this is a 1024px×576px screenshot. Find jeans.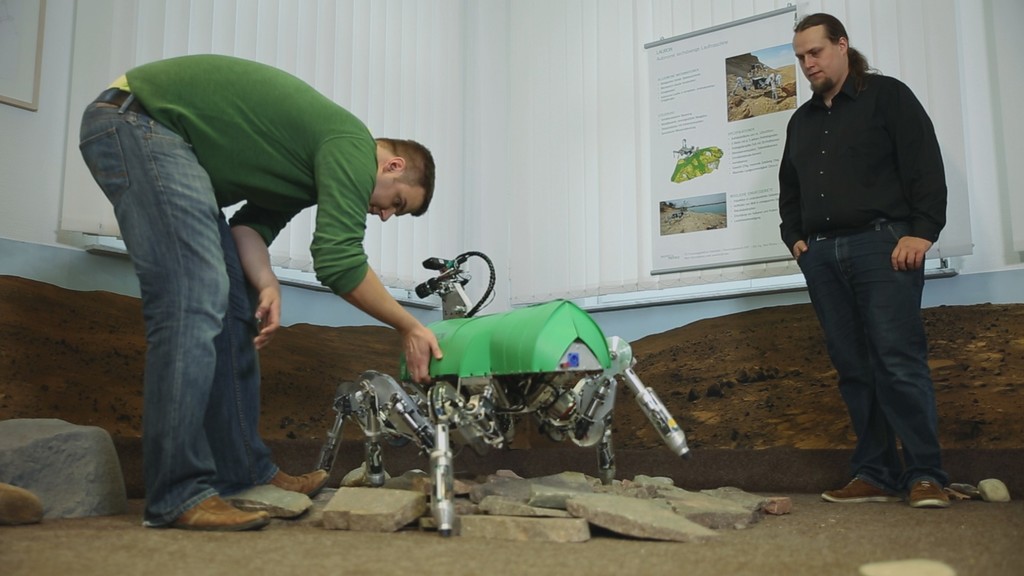
Bounding box: l=791, t=223, r=955, b=487.
